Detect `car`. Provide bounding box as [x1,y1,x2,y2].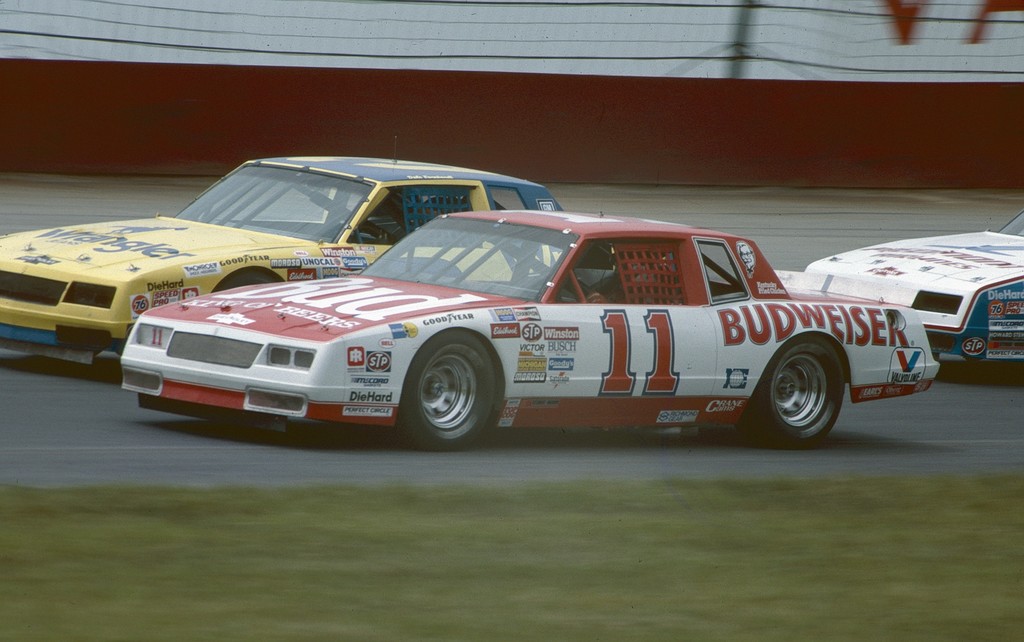
[81,211,934,459].
